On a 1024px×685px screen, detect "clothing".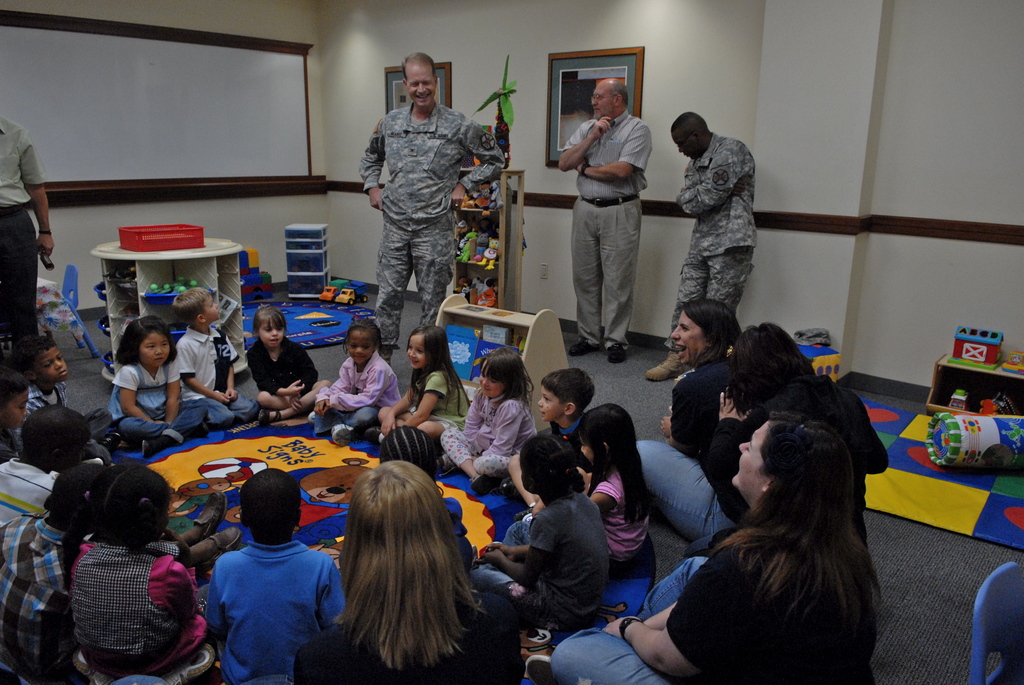
bbox=(324, 408, 385, 439).
